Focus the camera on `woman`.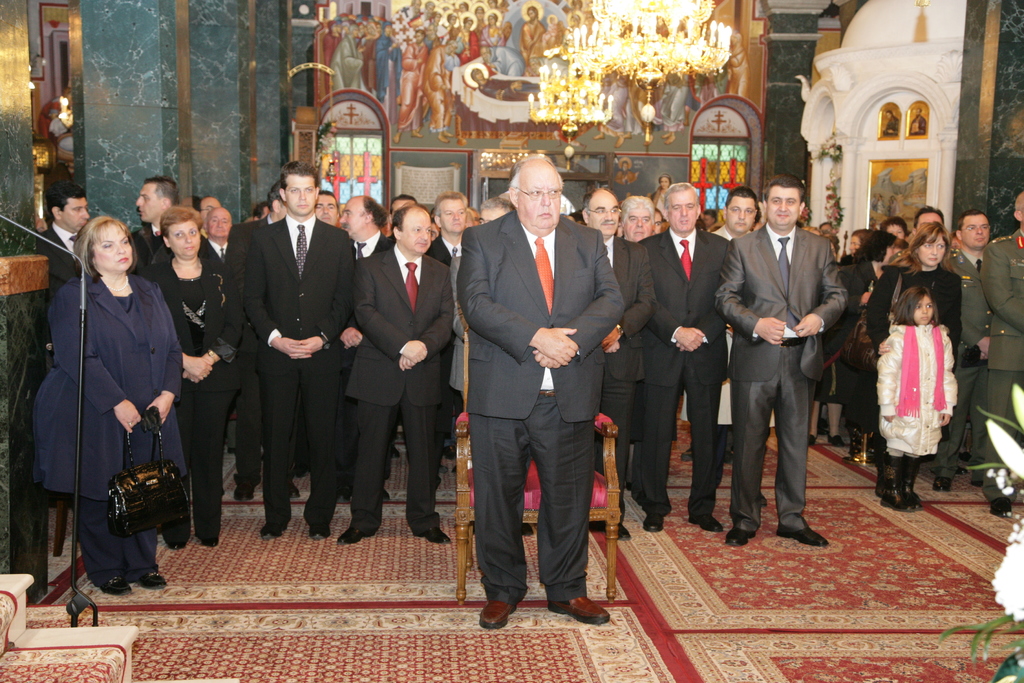
Focus region: bbox=(876, 217, 911, 240).
